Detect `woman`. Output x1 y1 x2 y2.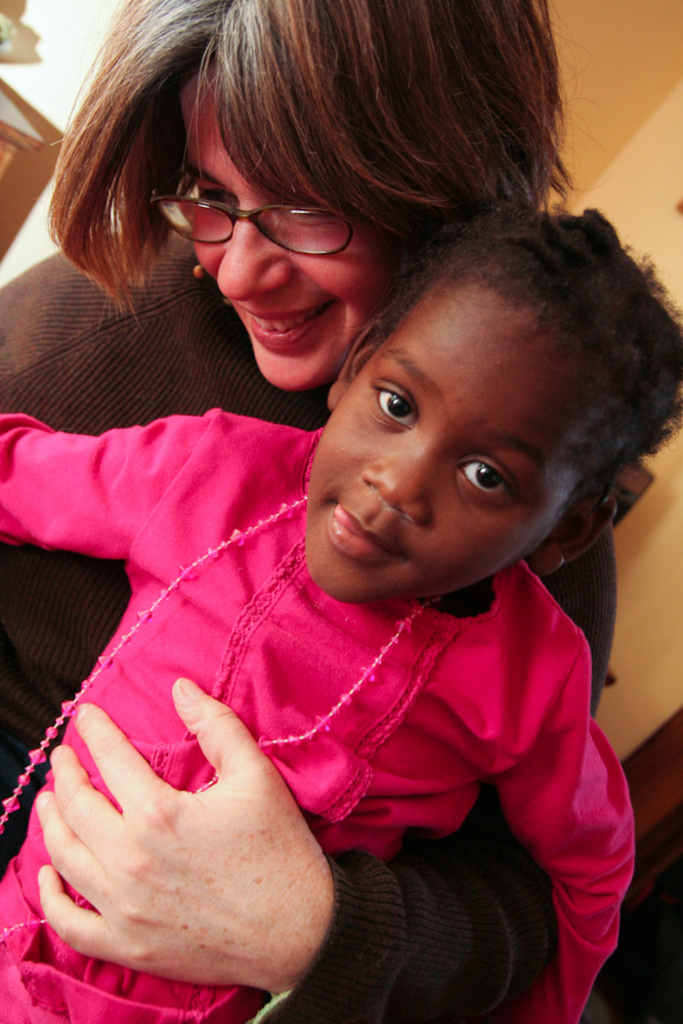
10 24 636 1023.
